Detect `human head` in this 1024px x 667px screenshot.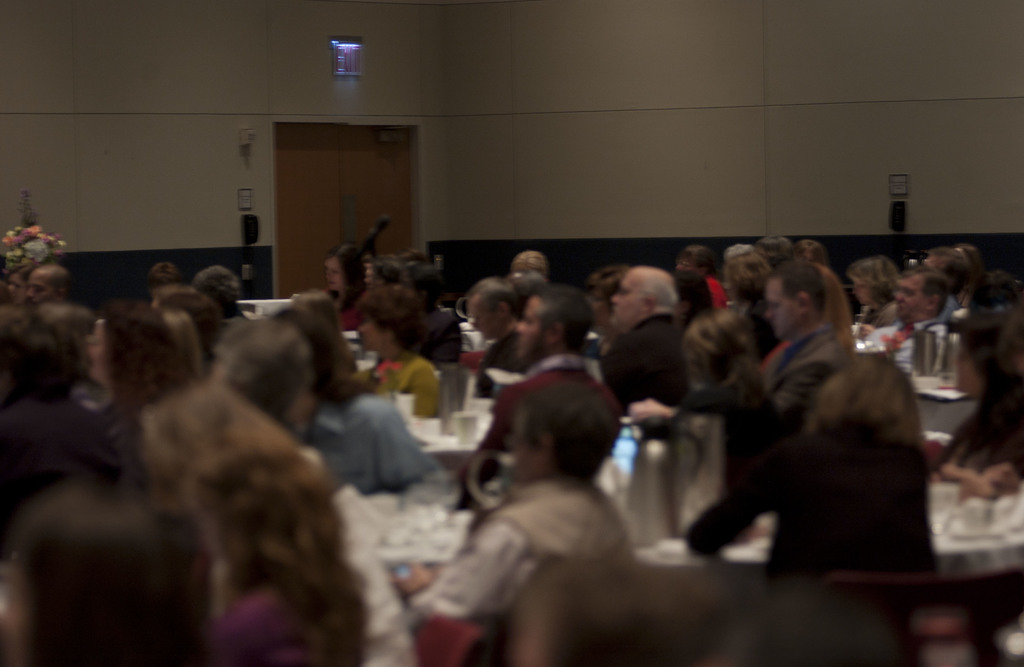
Detection: bbox=[722, 251, 763, 302].
